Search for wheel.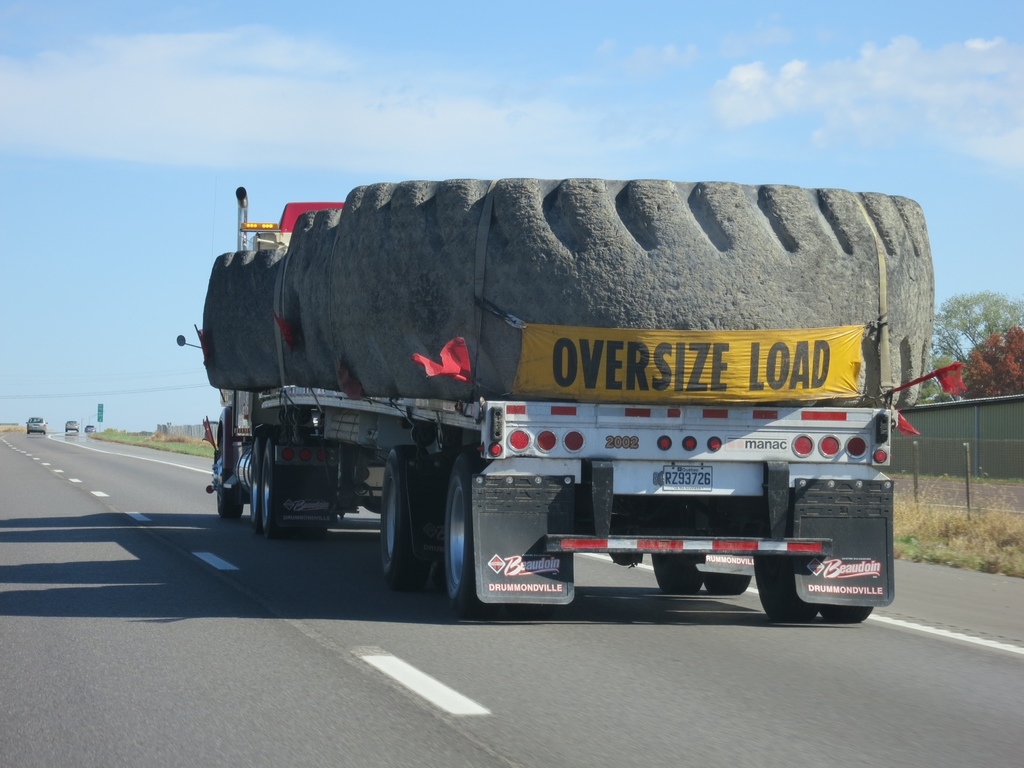
Found at <region>652, 554, 707, 598</region>.
